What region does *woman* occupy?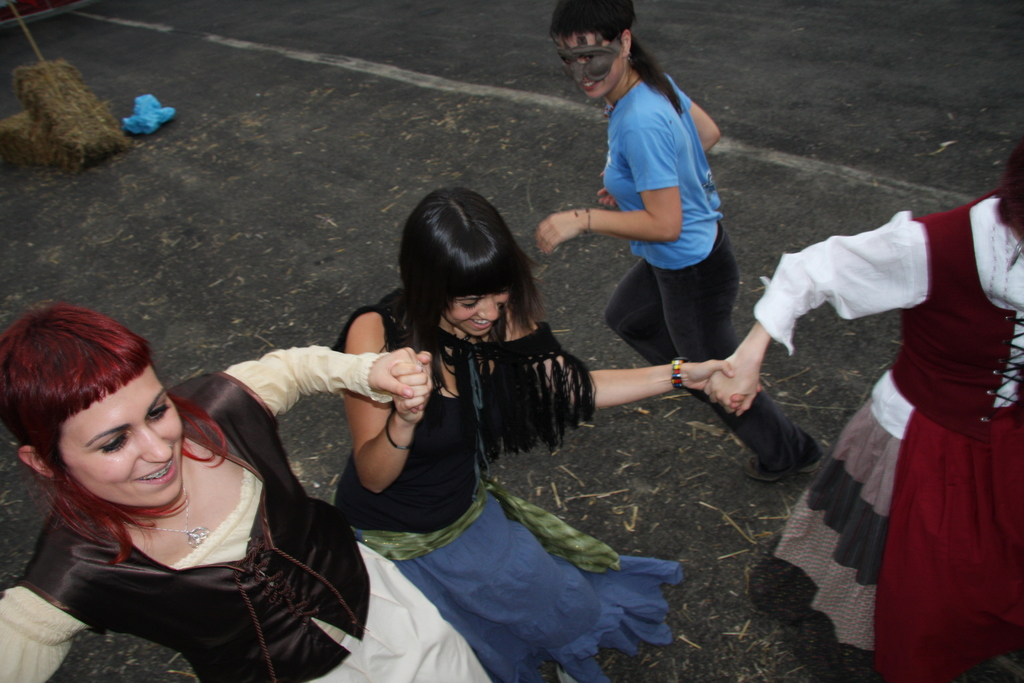
box=[335, 178, 731, 682].
